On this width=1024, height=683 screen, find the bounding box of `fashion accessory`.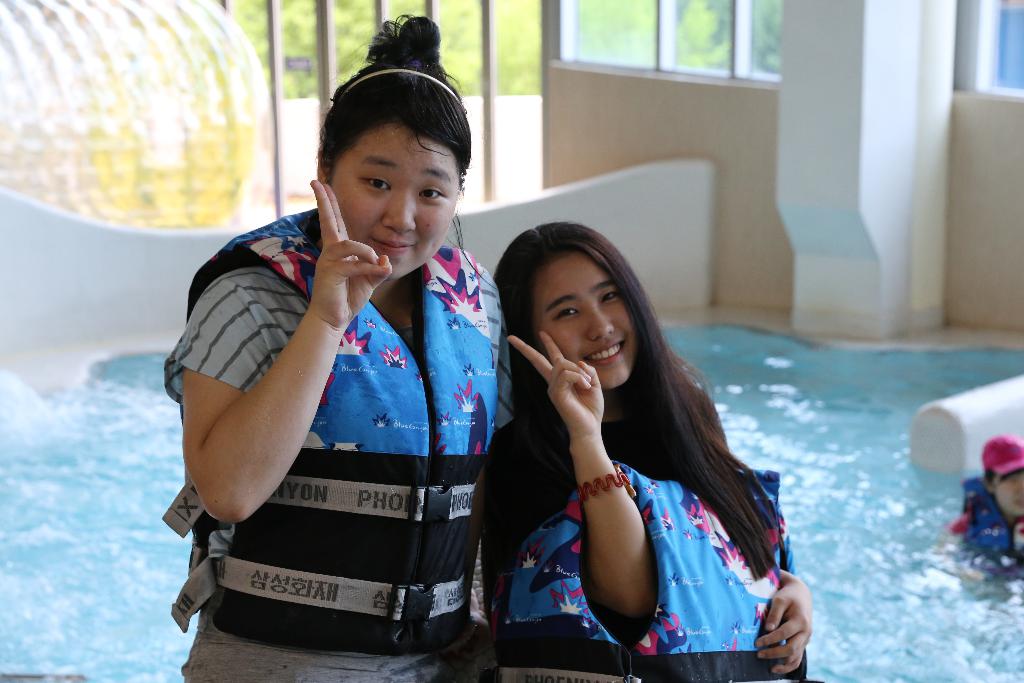
Bounding box: [574,465,634,504].
